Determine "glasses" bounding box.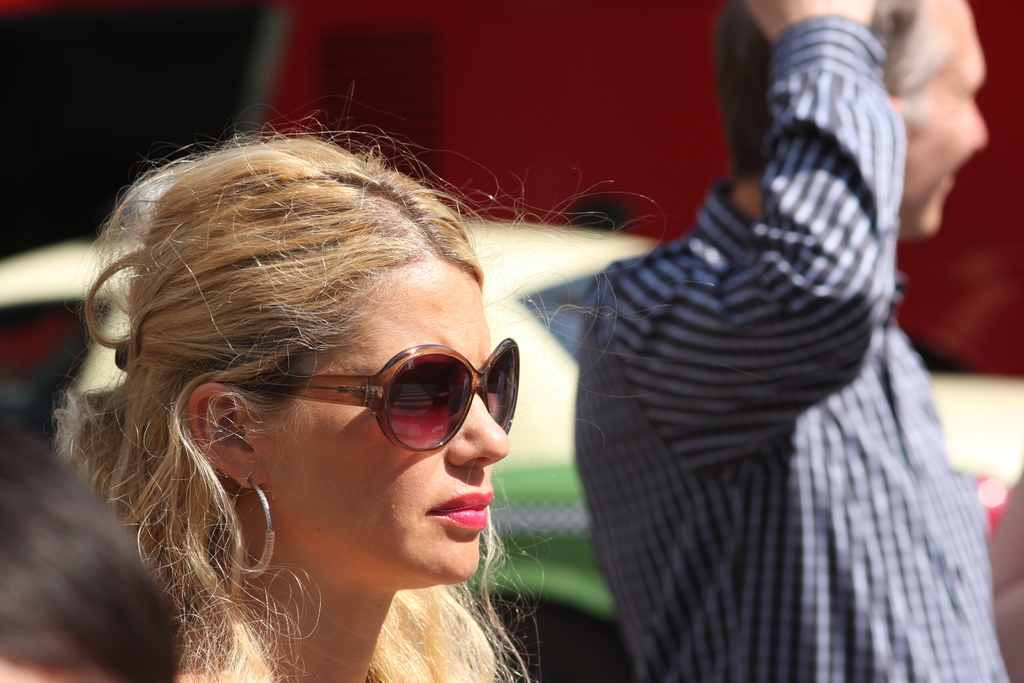
Determined: (192,325,516,479).
